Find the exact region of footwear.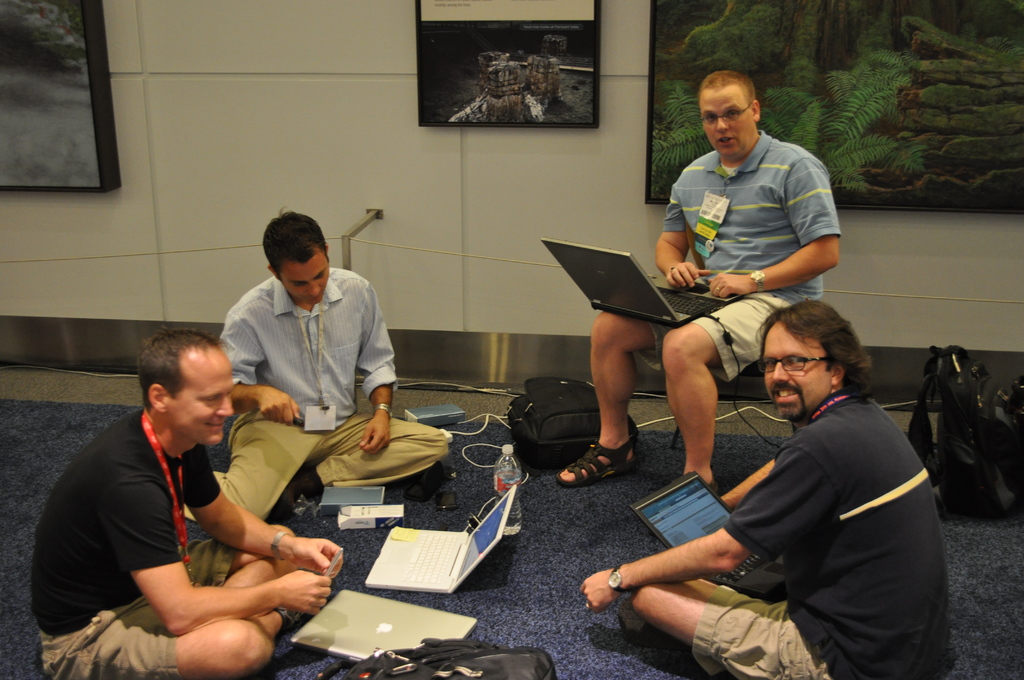
Exact region: x1=559, y1=435, x2=646, y2=488.
